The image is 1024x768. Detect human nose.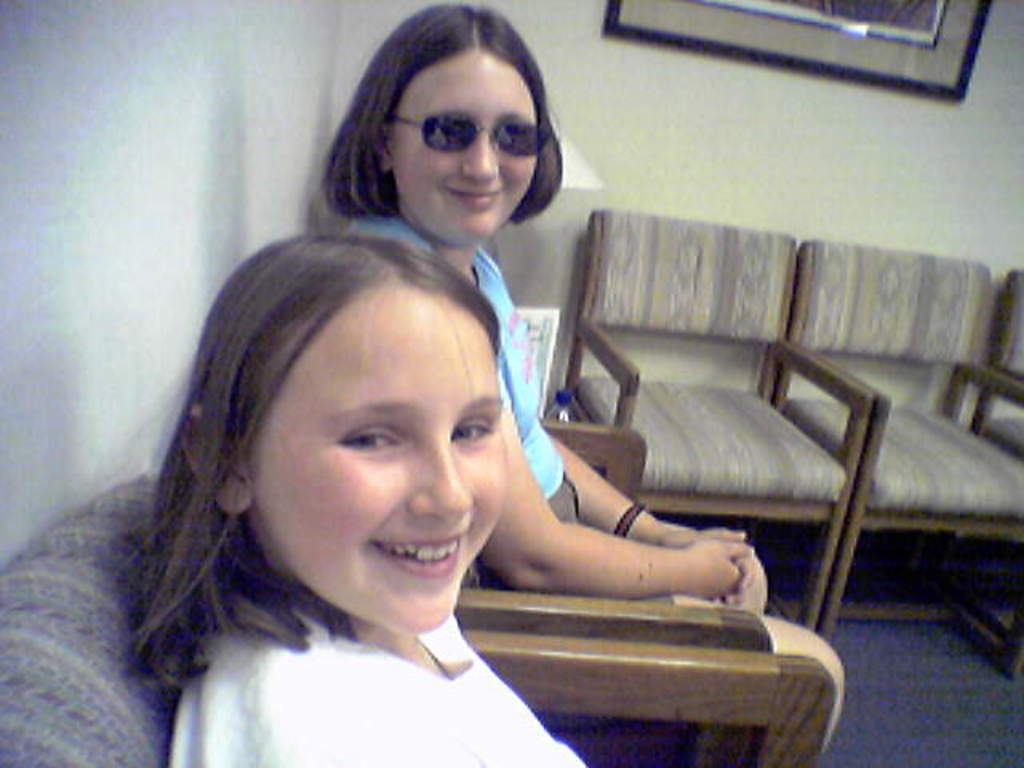
Detection: l=459, t=130, r=496, b=184.
